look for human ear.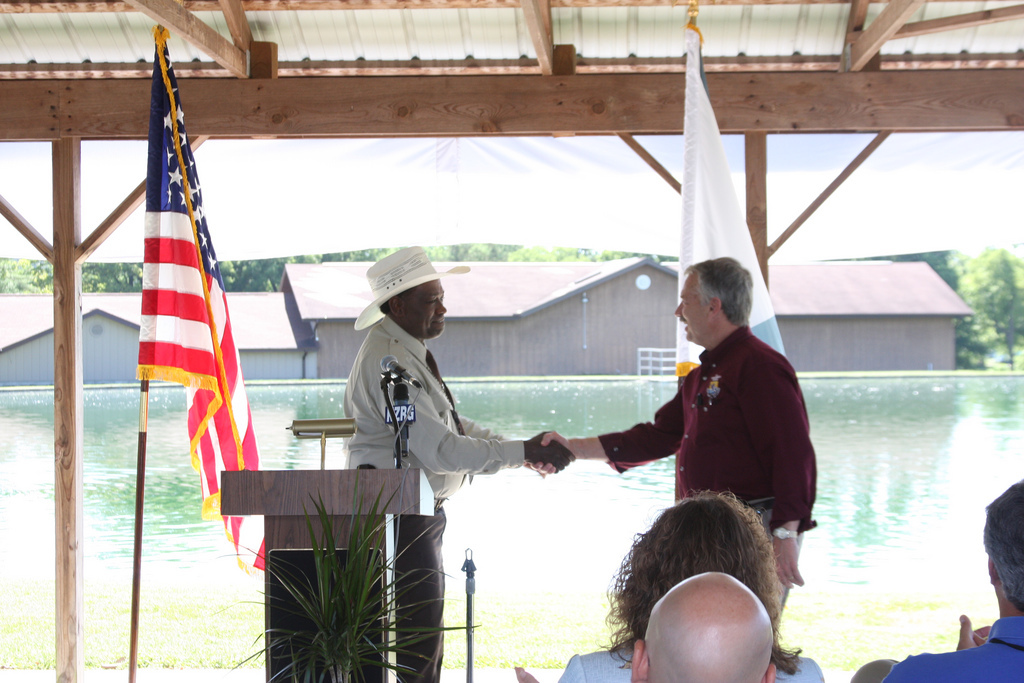
Found: 985,556,994,583.
